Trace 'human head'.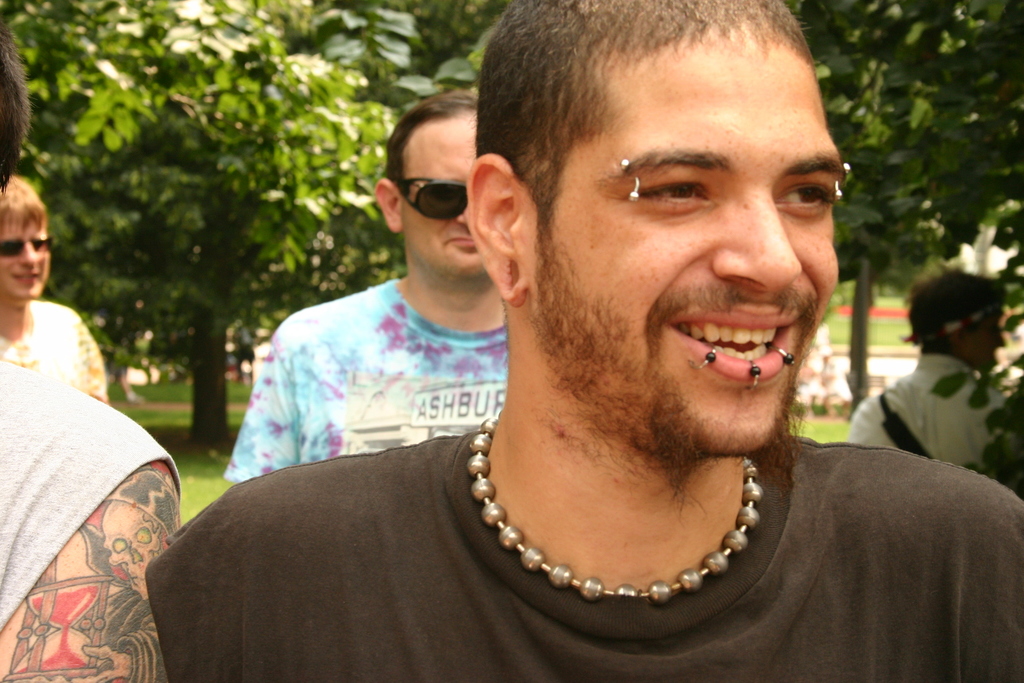
Traced to rect(0, 177, 56, 302).
